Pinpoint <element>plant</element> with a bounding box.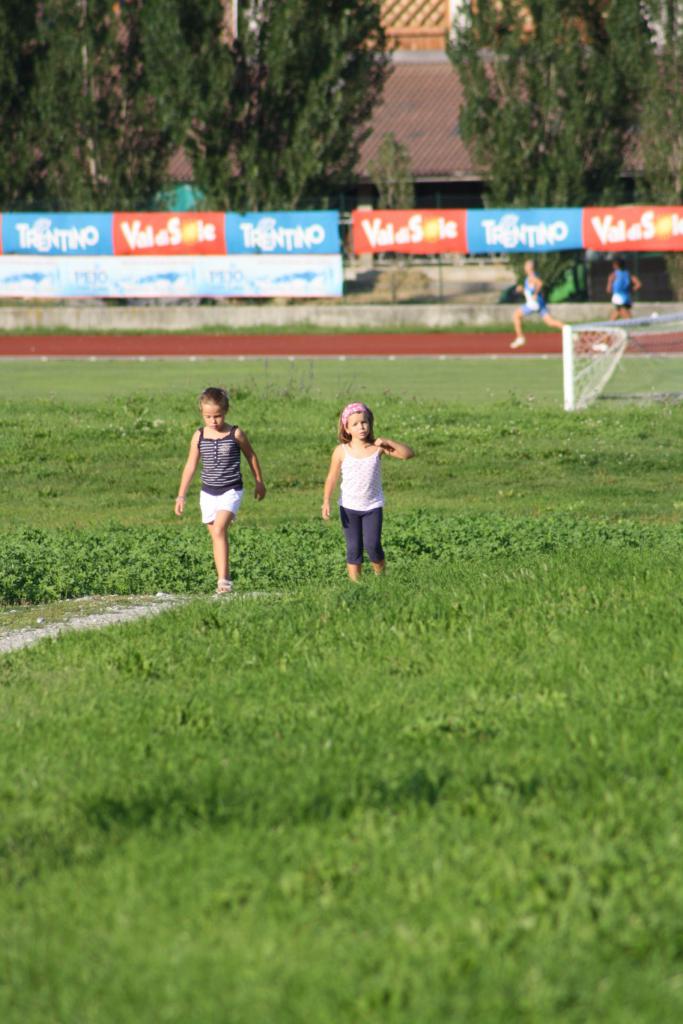
left=146, top=536, right=179, bottom=586.
